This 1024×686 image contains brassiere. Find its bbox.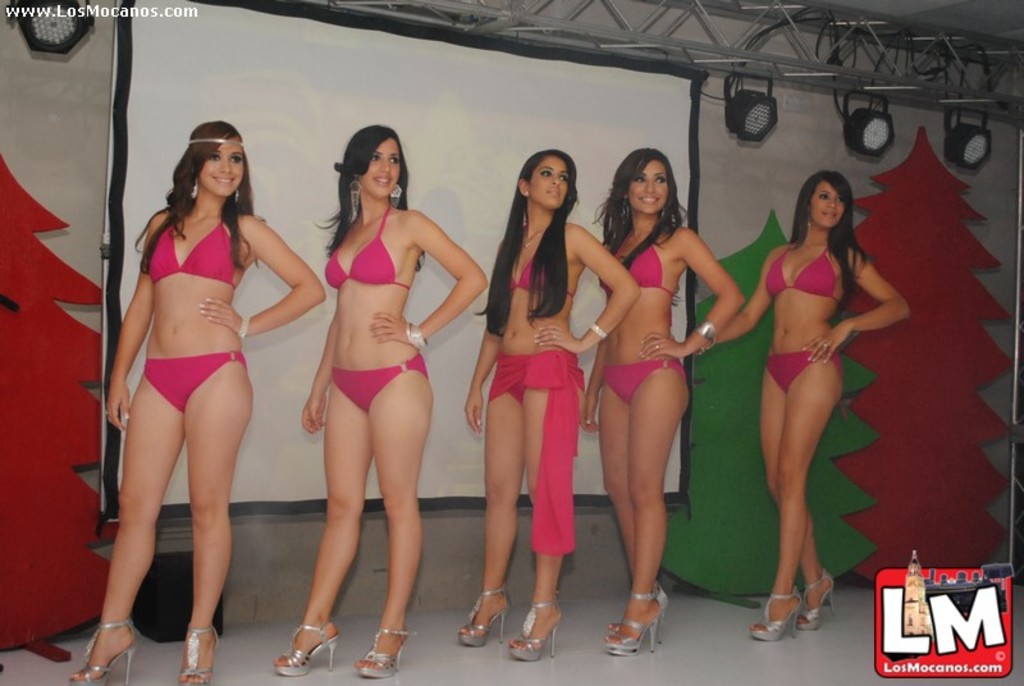
x1=507 y1=257 x2=571 y2=296.
